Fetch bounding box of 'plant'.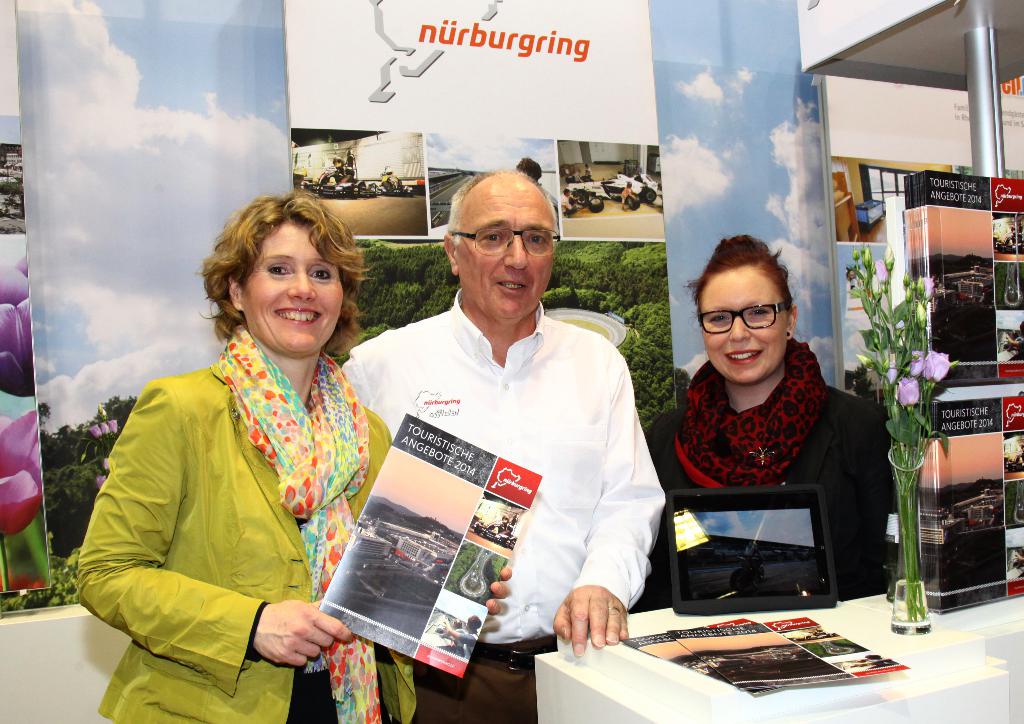
Bbox: (843, 245, 941, 623).
